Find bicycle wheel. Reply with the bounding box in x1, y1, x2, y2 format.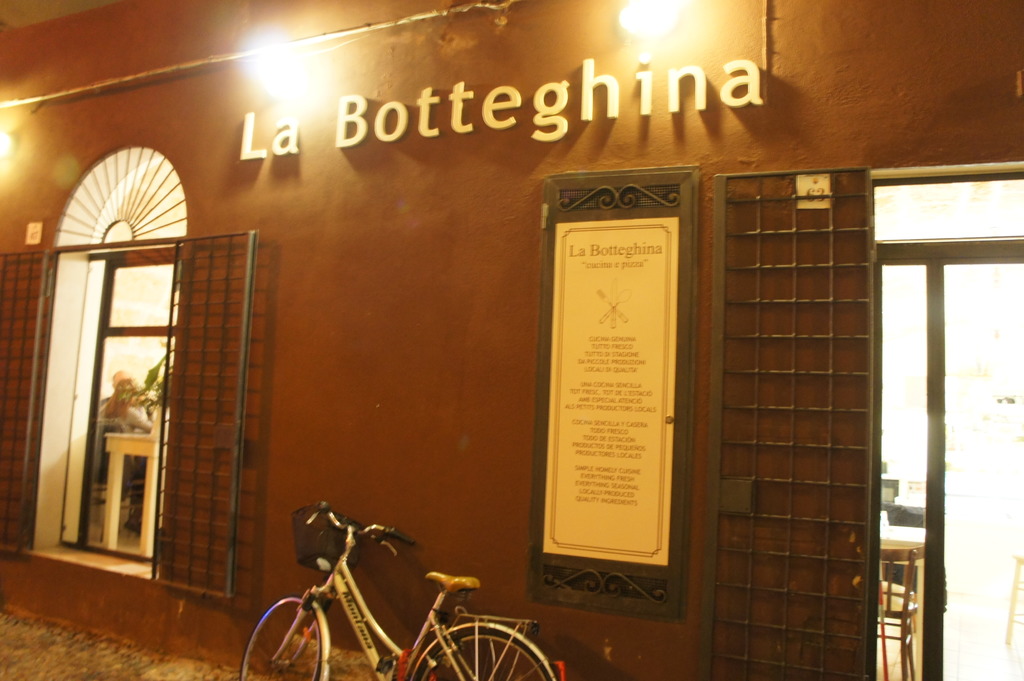
411, 629, 550, 680.
